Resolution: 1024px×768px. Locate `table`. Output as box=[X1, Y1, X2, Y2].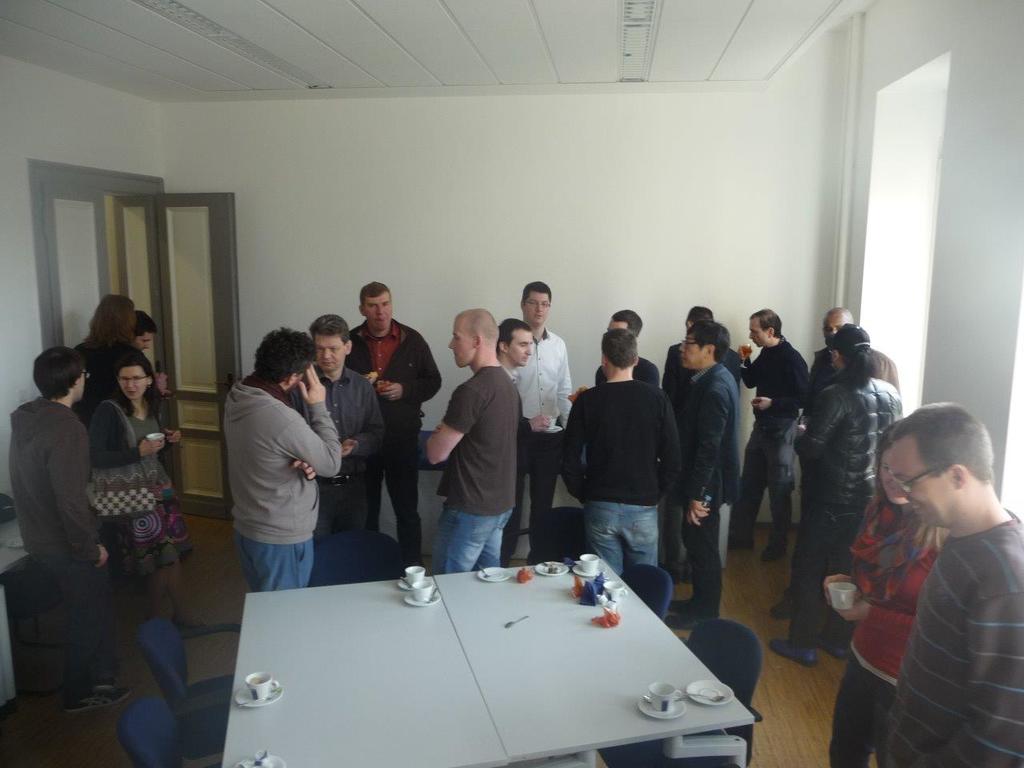
box=[193, 551, 762, 764].
